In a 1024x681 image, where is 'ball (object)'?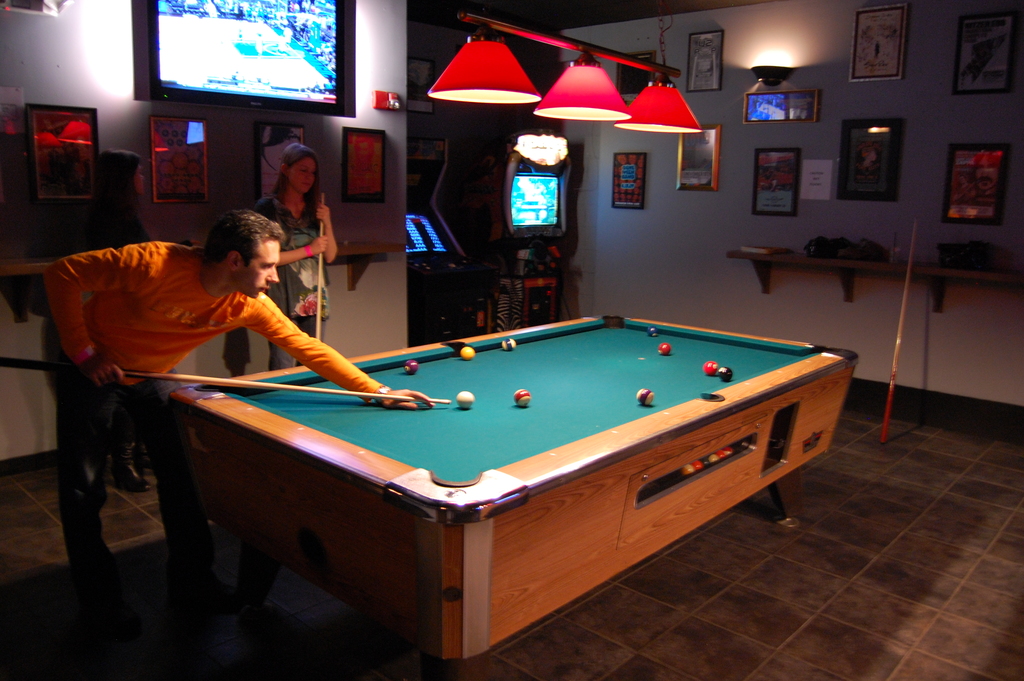
region(714, 366, 732, 379).
